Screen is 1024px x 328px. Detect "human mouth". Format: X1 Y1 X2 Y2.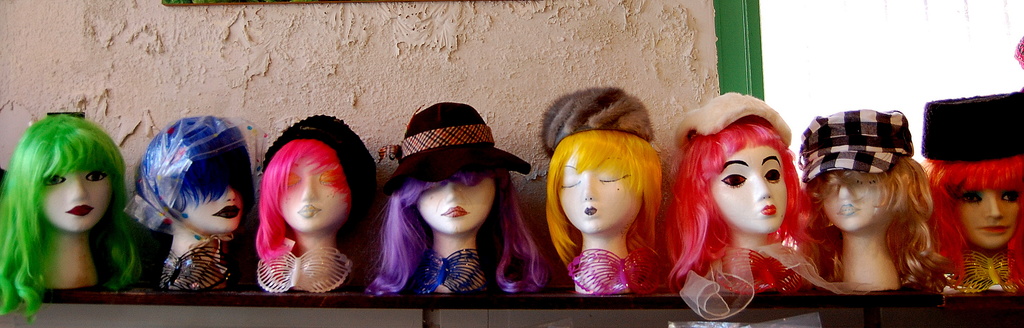
976 220 1012 241.
